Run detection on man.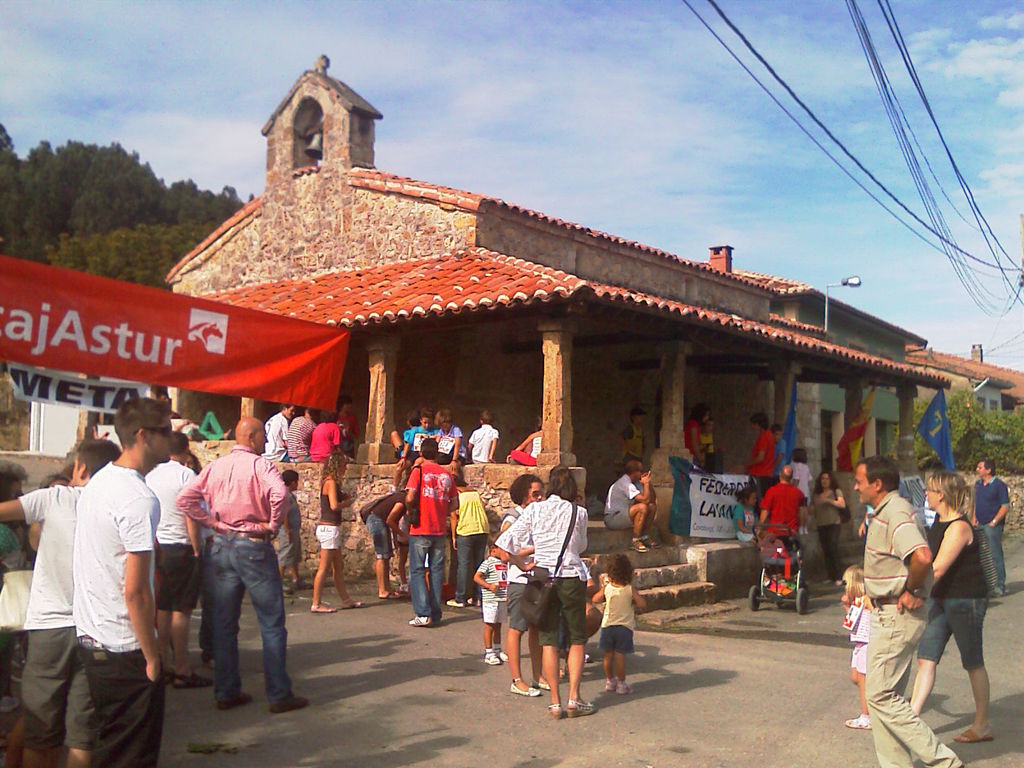
Result: rect(0, 463, 28, 660).
